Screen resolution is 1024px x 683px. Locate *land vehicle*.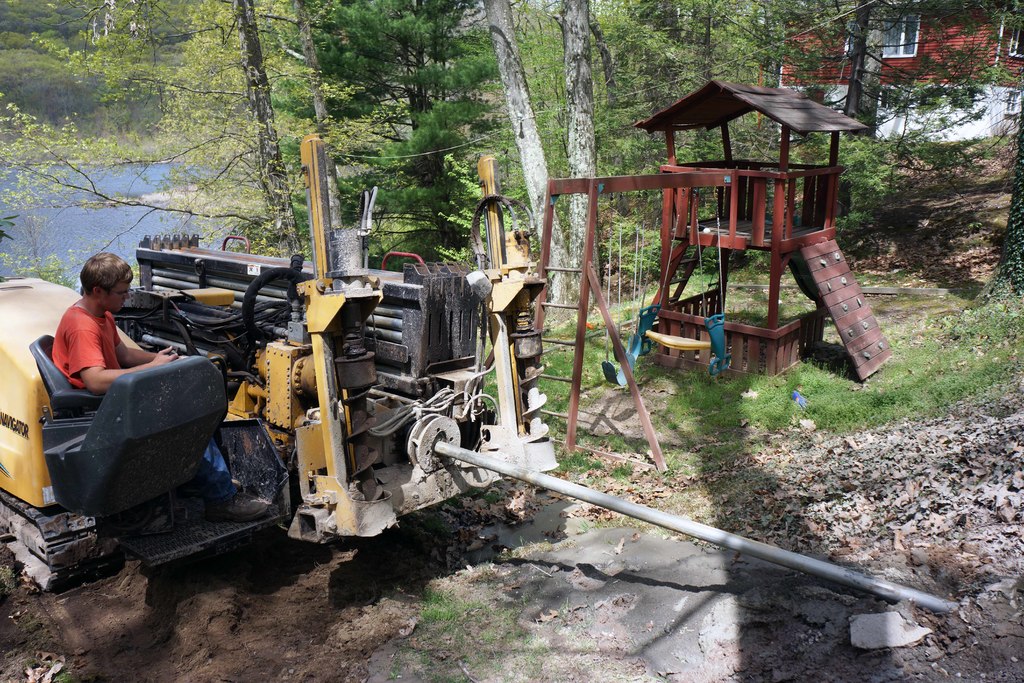
crop(0, 134, 959, 607).
